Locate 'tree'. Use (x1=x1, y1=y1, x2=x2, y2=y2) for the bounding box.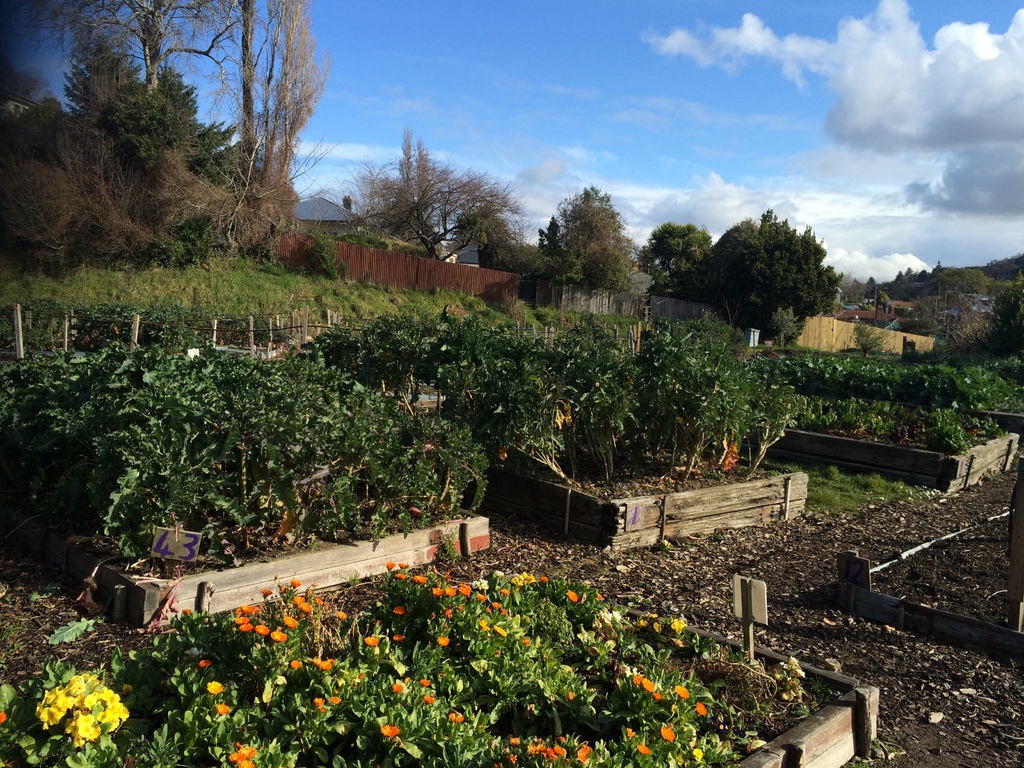
(x1=636, y1=227, x2=710, y2=303).
